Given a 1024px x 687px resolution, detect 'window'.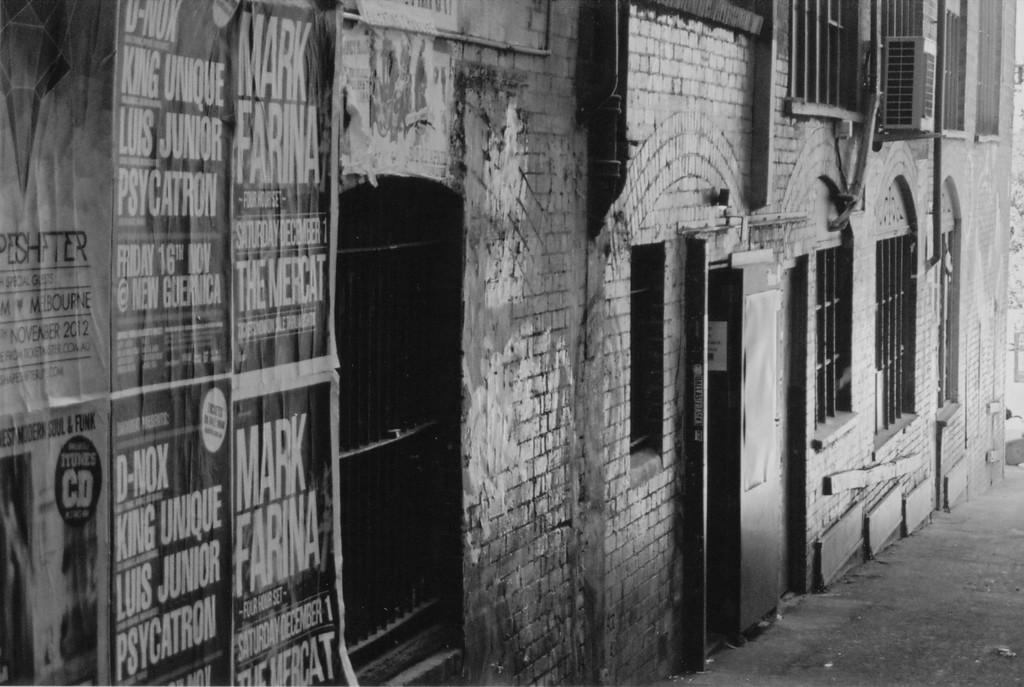
(789, 0, 872, 119).
